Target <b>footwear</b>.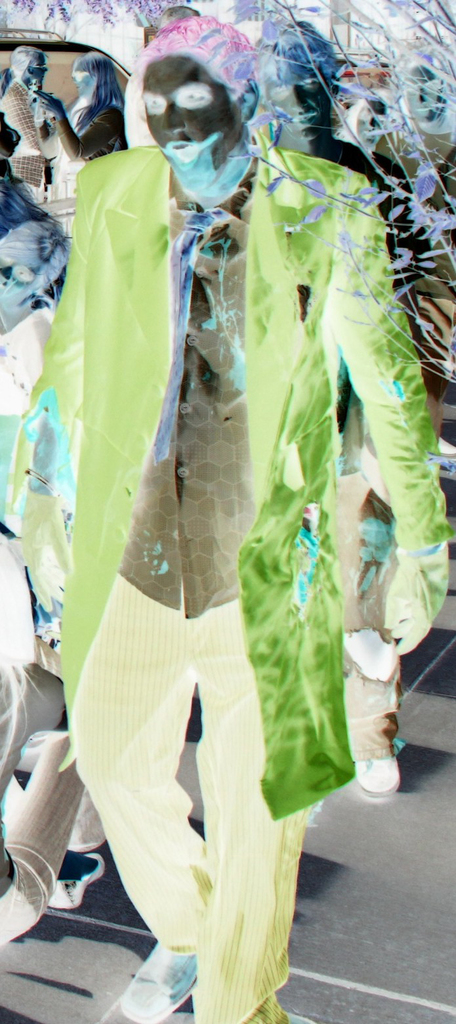
Target region: {"left": 50, "top": 847, "right": 102, "bottom": 897}.
